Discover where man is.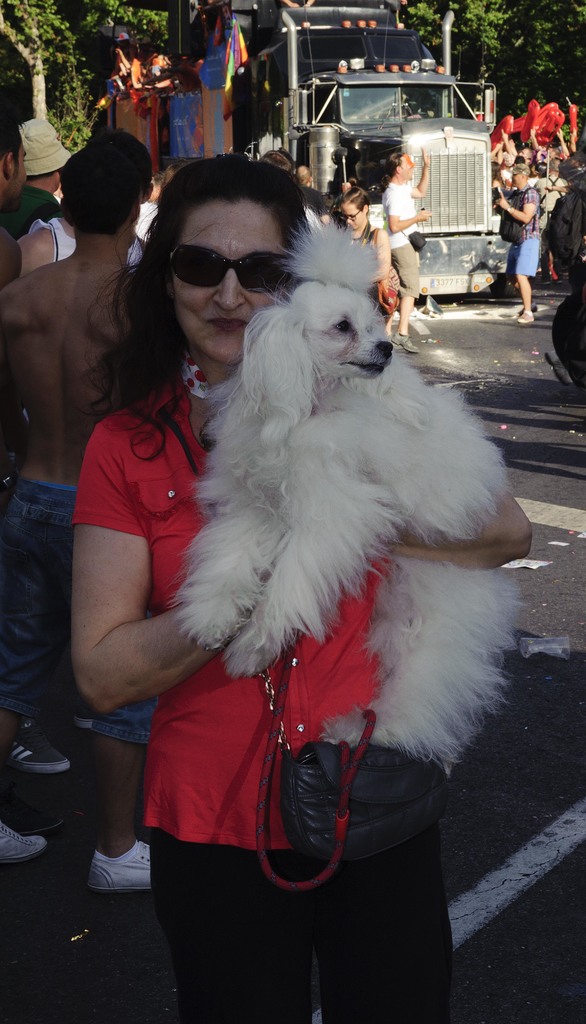
Discovered at [left=377, top=145, right=433, bottom=349].
